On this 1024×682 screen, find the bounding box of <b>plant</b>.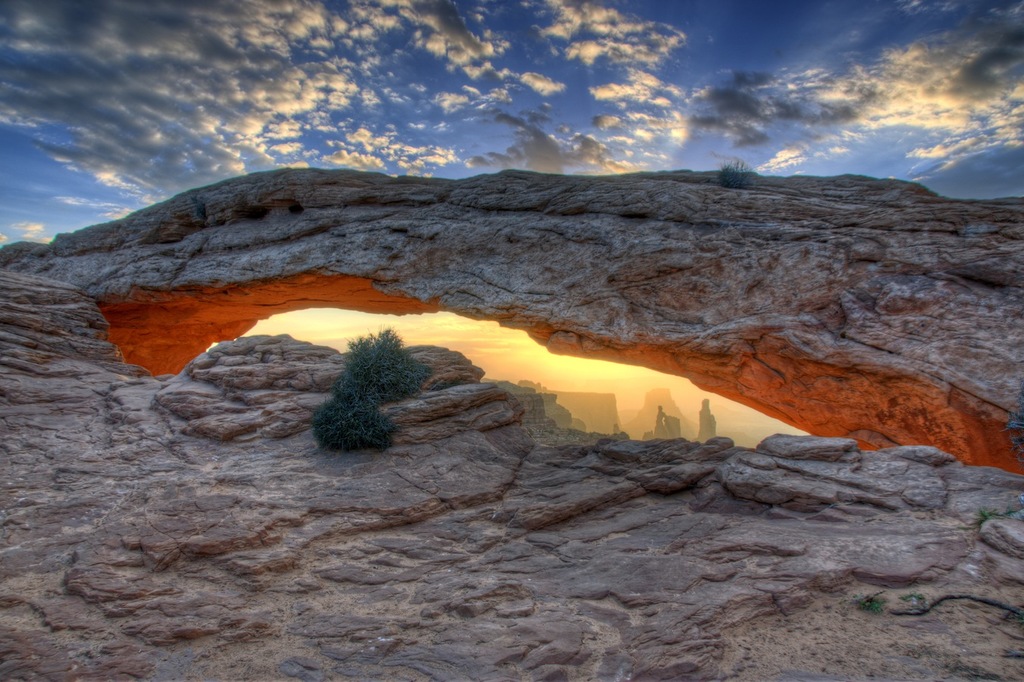
Bounding box: (320, 390, 381, 438).
